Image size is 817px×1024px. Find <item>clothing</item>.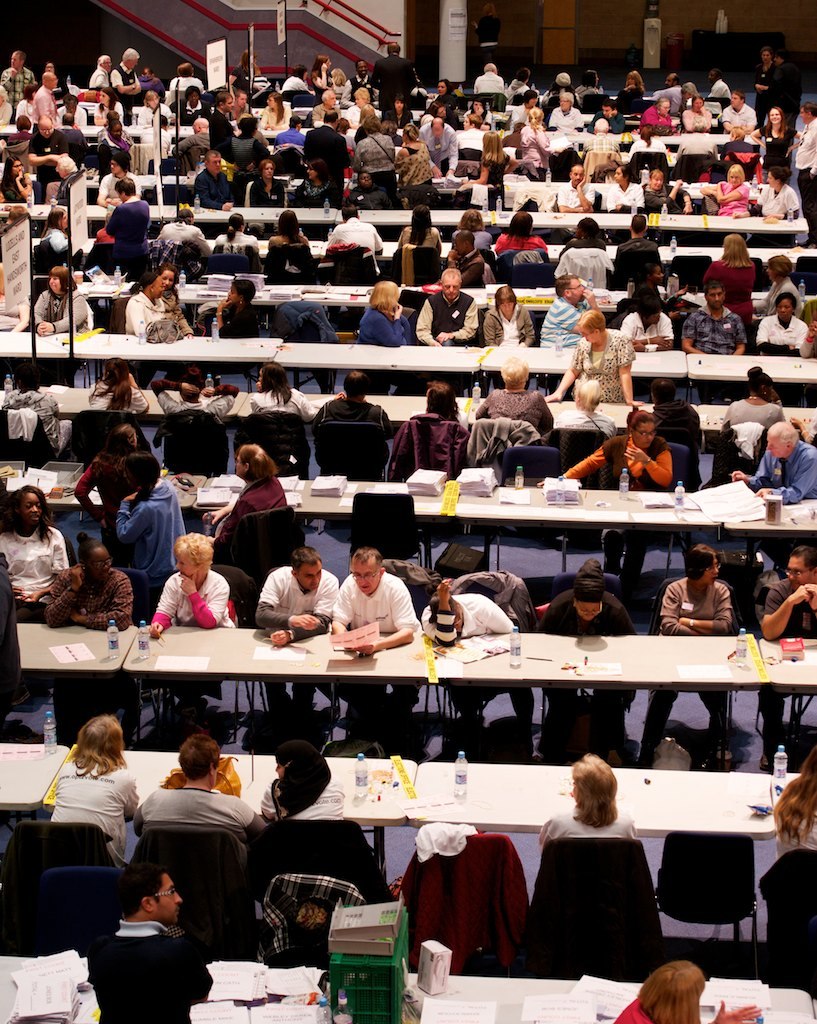
box=[686, 306, 744, 352].
